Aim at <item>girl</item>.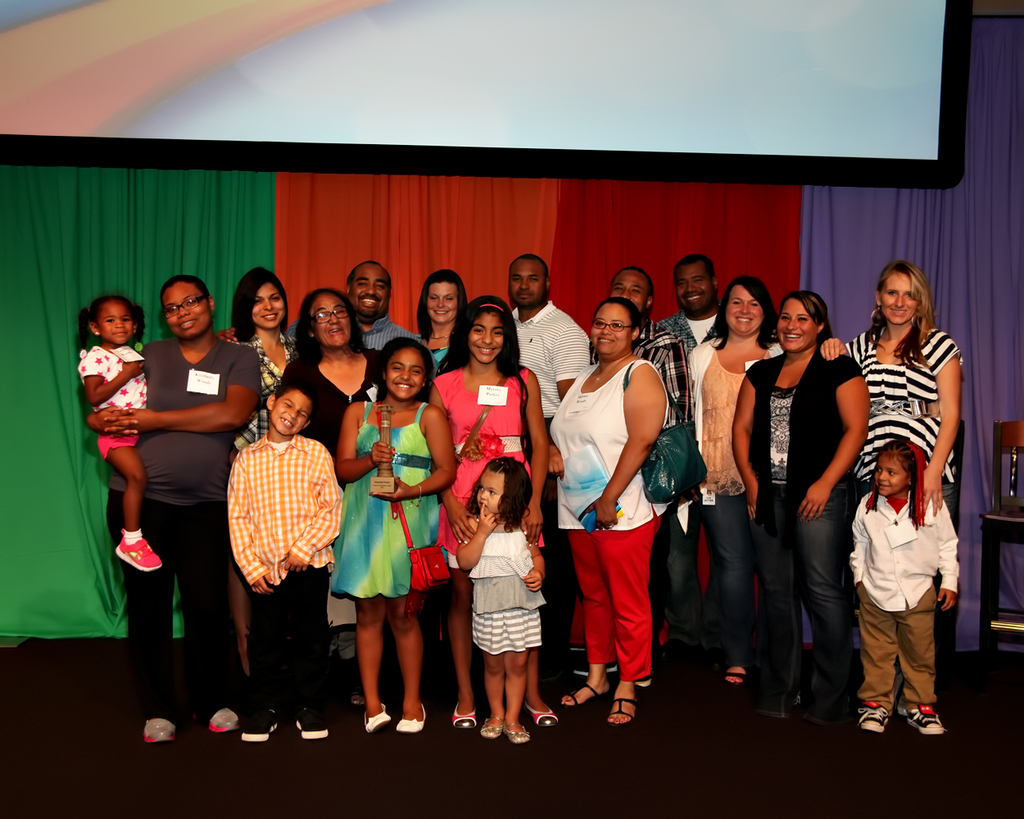
Aimed at Rect(228, 267, 296, 681).
